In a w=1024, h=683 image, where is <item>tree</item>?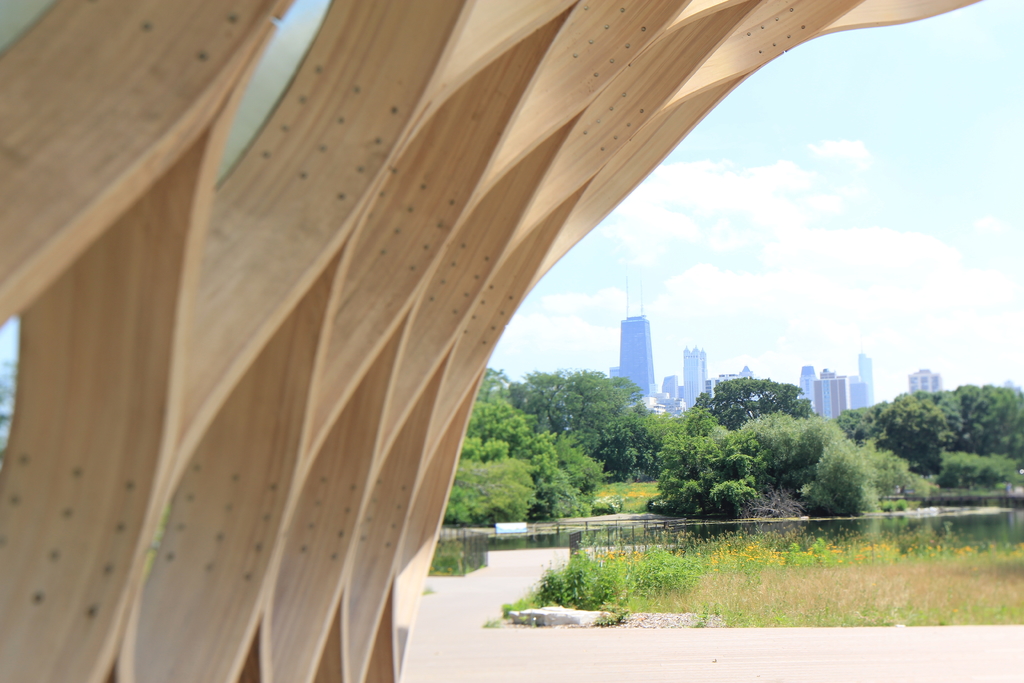
BBox(472, 361, 535, 412).
